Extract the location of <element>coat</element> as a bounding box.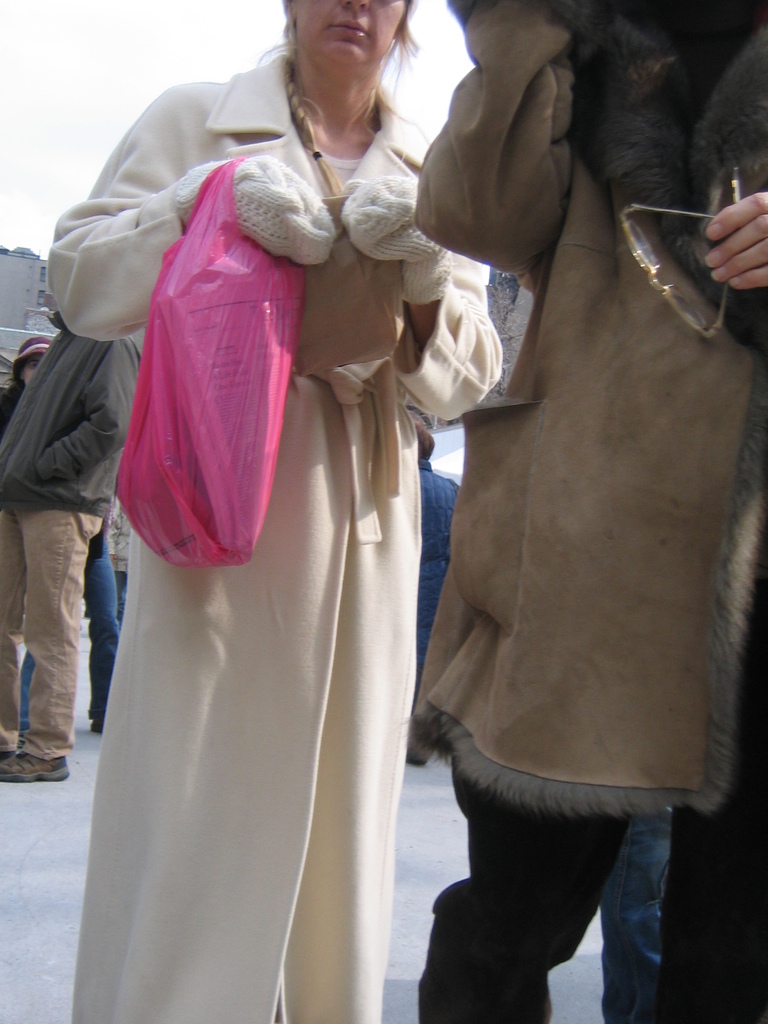
<box>425,30,749,851</box>.
